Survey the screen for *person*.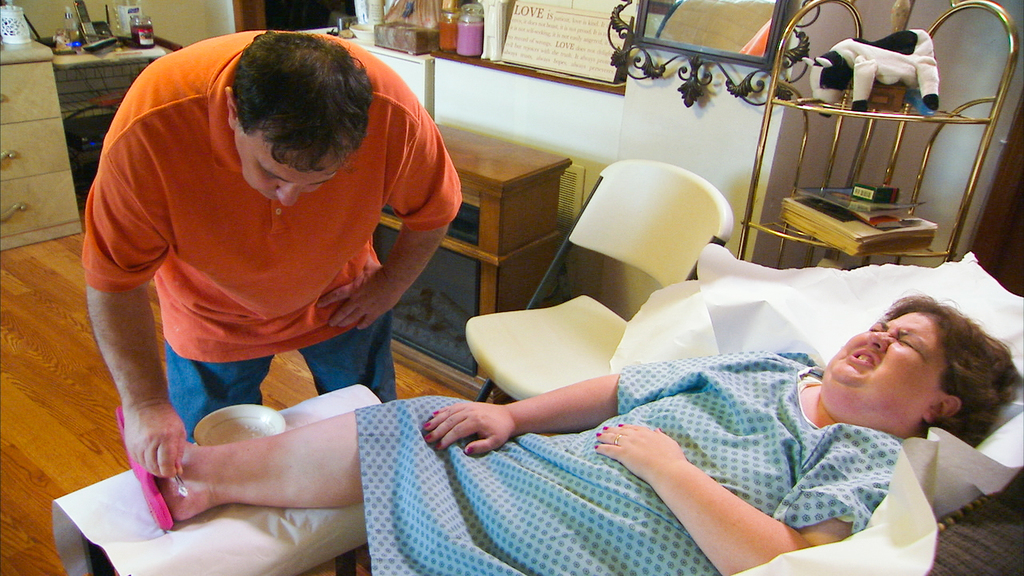
Survey found: x1=116 y1=292 x2=1019 y2=575.
